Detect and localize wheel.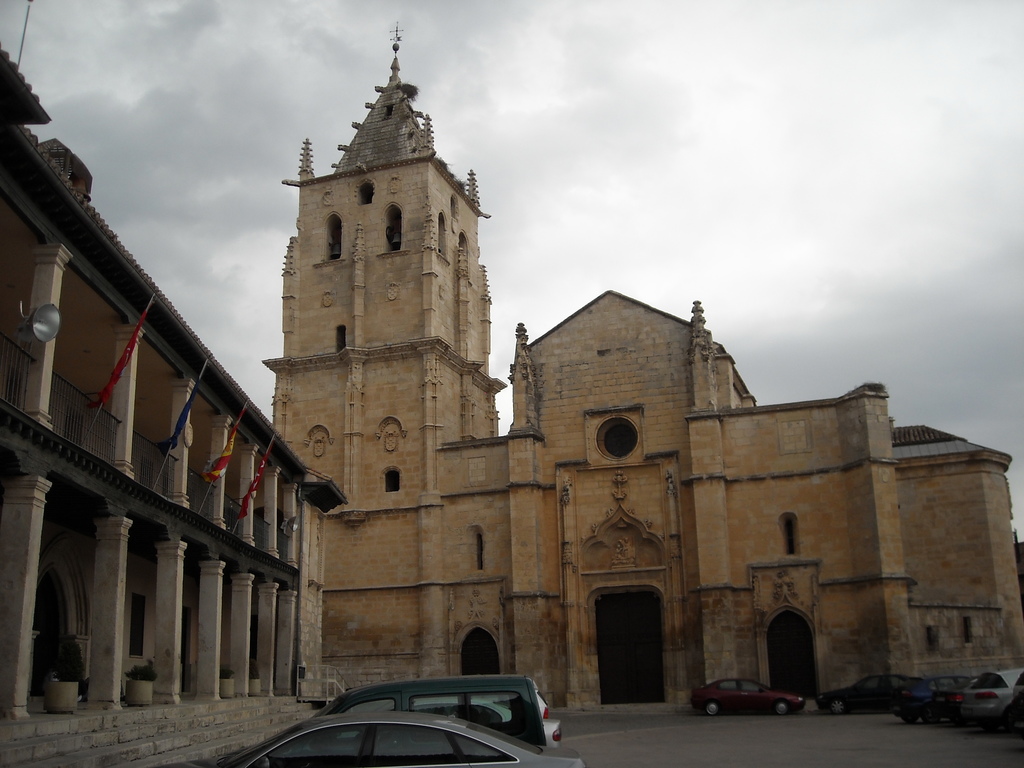
Localized at rect(705, 700, 713, 714).
